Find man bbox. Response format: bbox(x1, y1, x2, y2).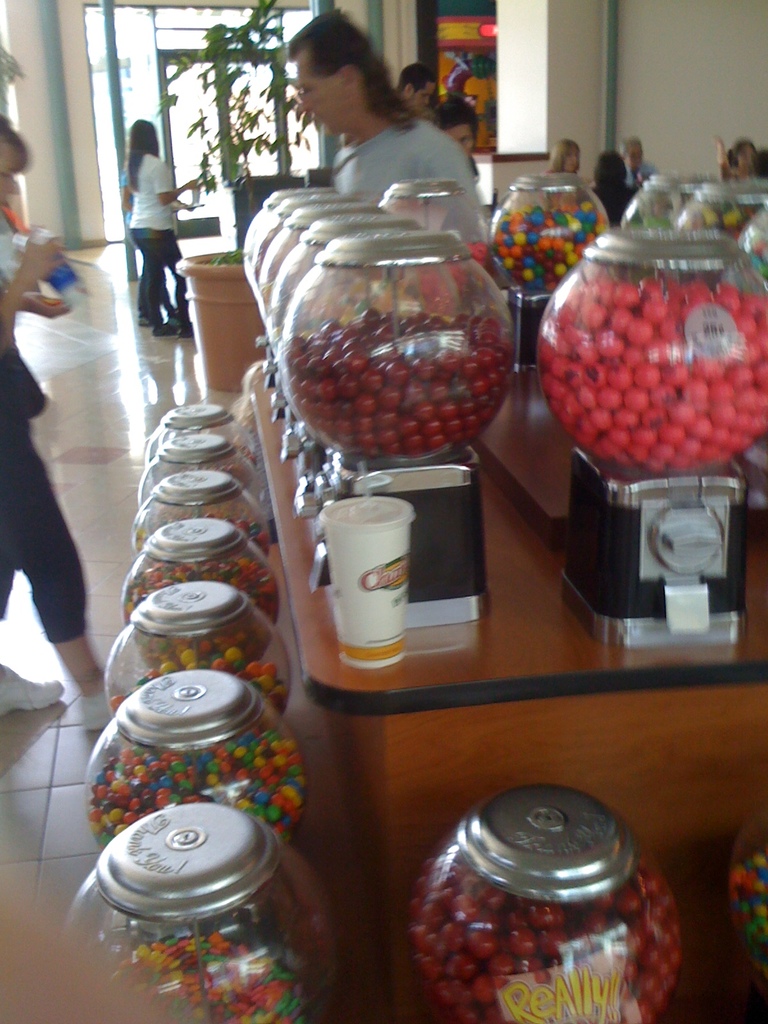
bbox(620, 136, 661, 186).
